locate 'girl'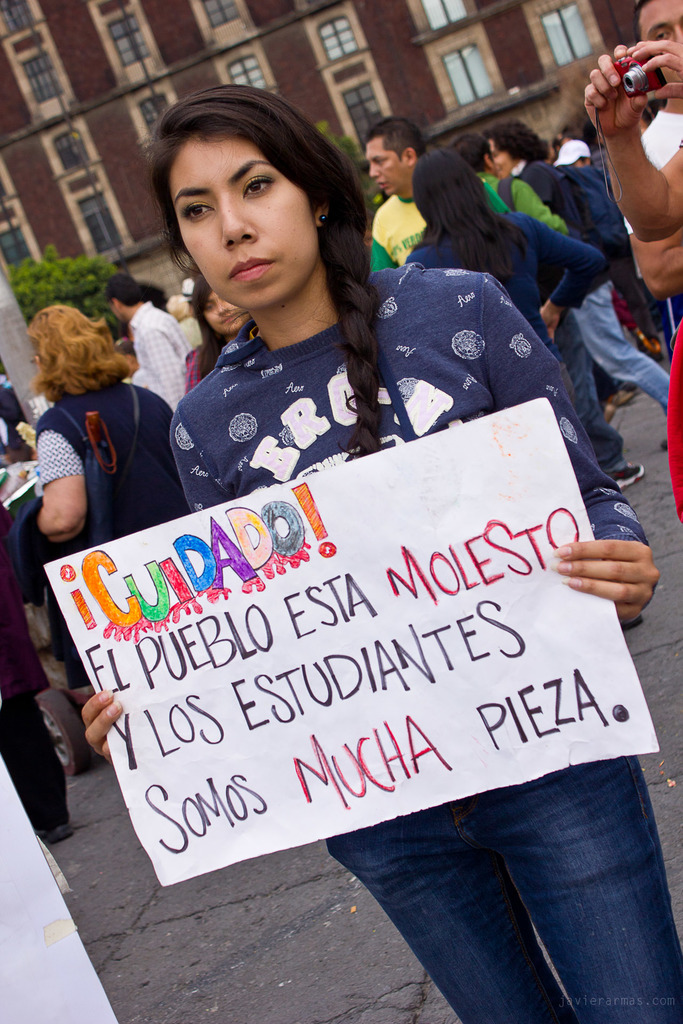
BBox(186, 273, 245, 397)
